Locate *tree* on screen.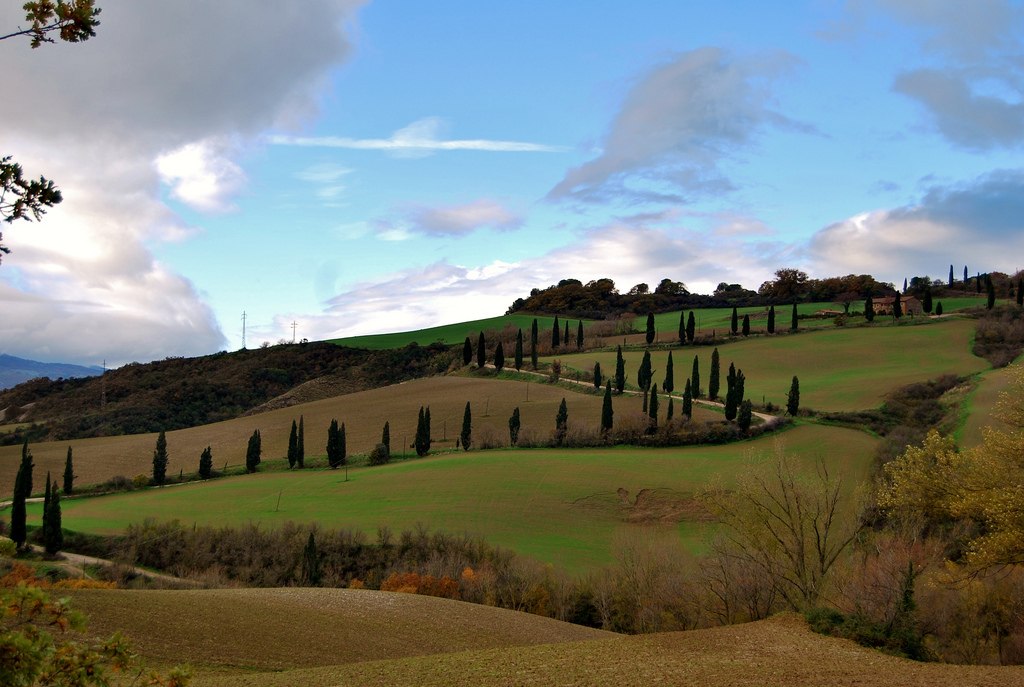
On screen at l=247, t=429, r=265, b=474.
